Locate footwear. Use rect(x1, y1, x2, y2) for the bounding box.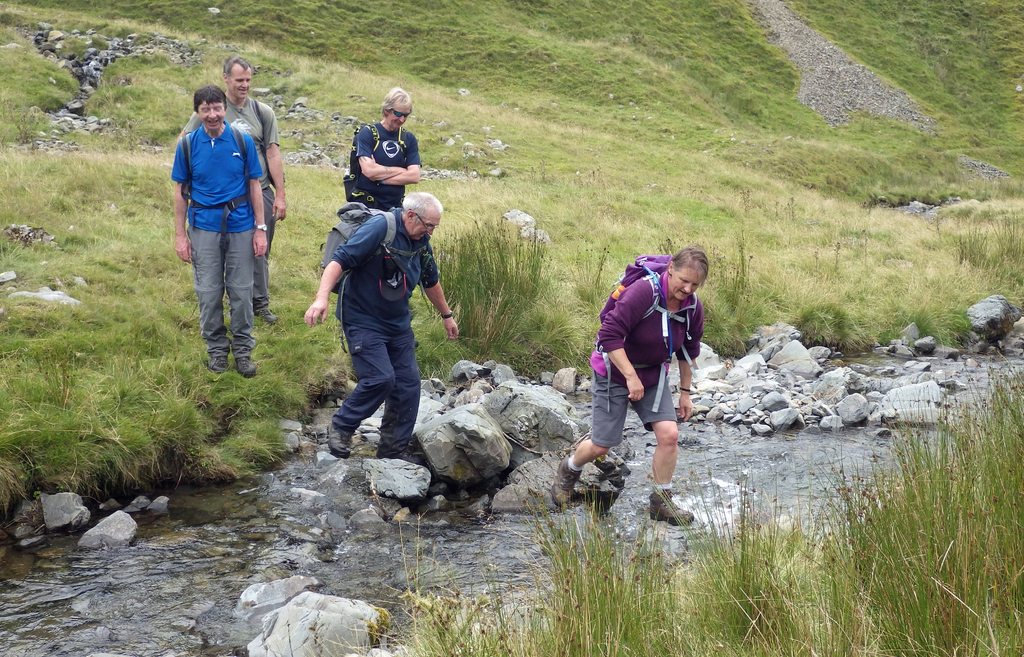
rect(552, 457, 580, 514).
